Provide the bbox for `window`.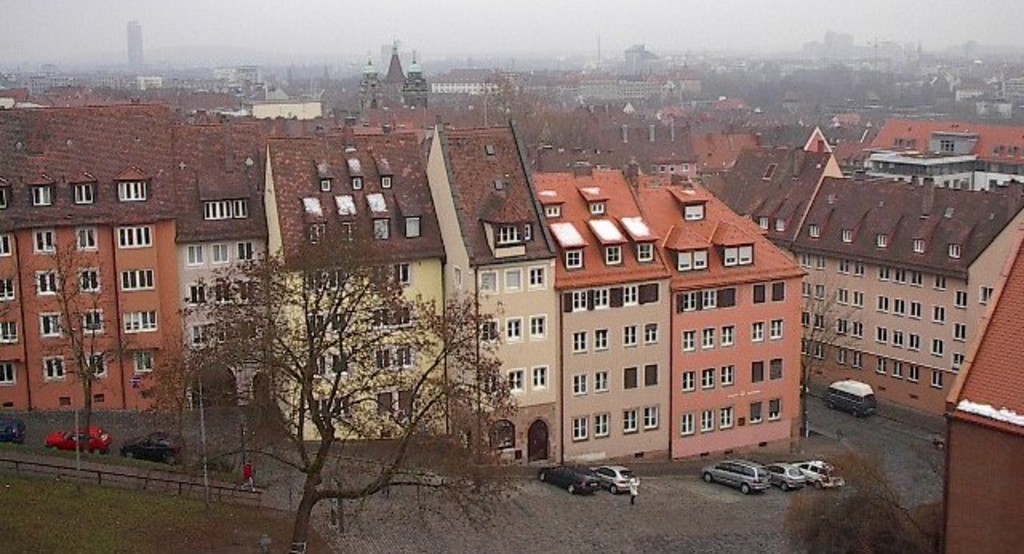
(x1=530, y1=269, x2=544, y2=293).
